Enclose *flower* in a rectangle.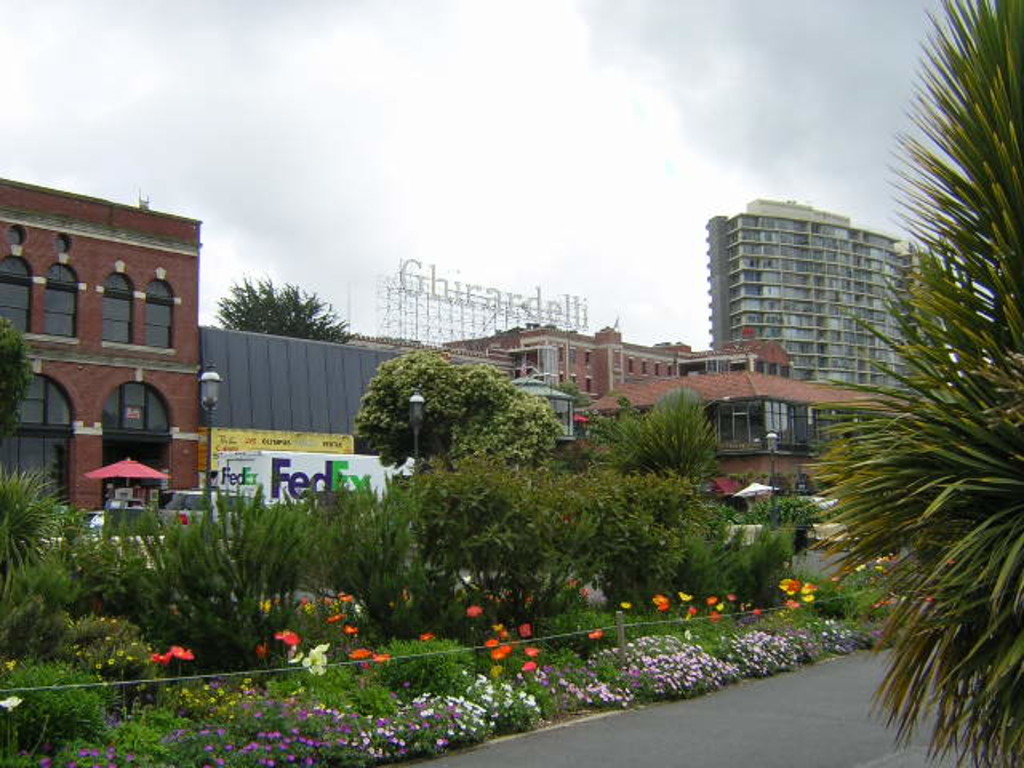
[left=0, top=685, right=26, bottom=722].
